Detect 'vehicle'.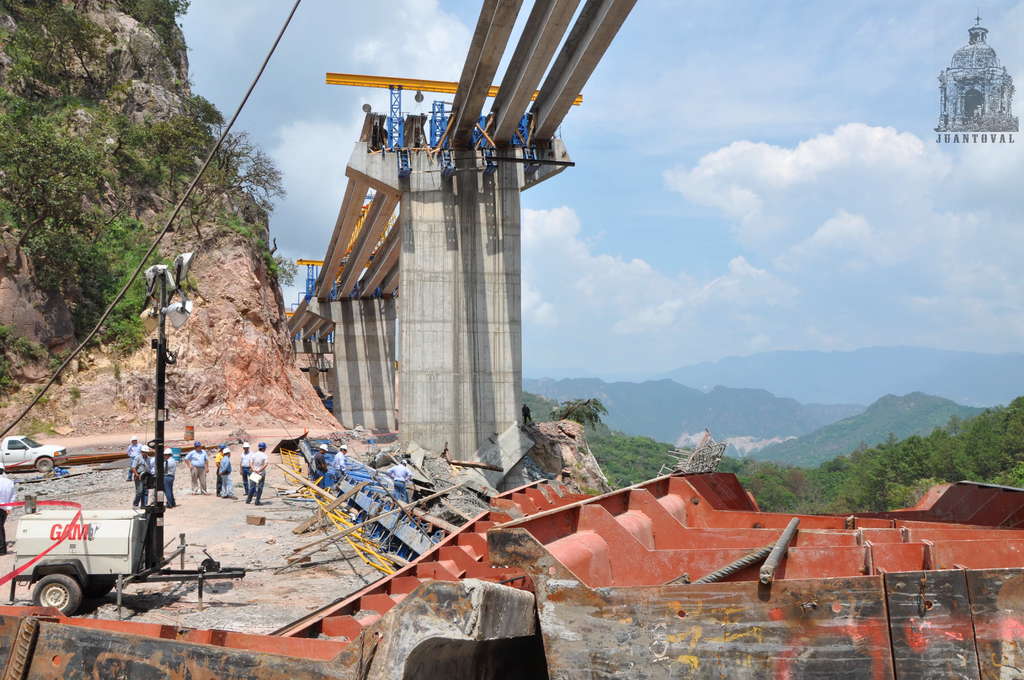
Detected at bbox(0, 432, 63, 471).
